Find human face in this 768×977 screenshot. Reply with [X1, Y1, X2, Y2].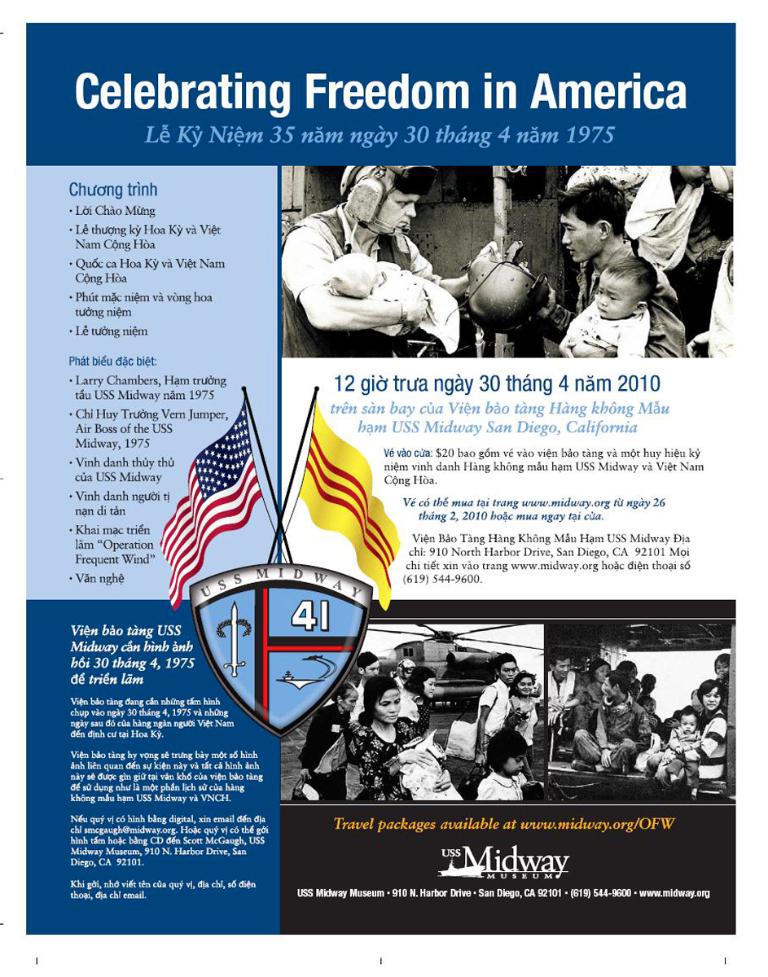
[552, 657, 571, 681].
